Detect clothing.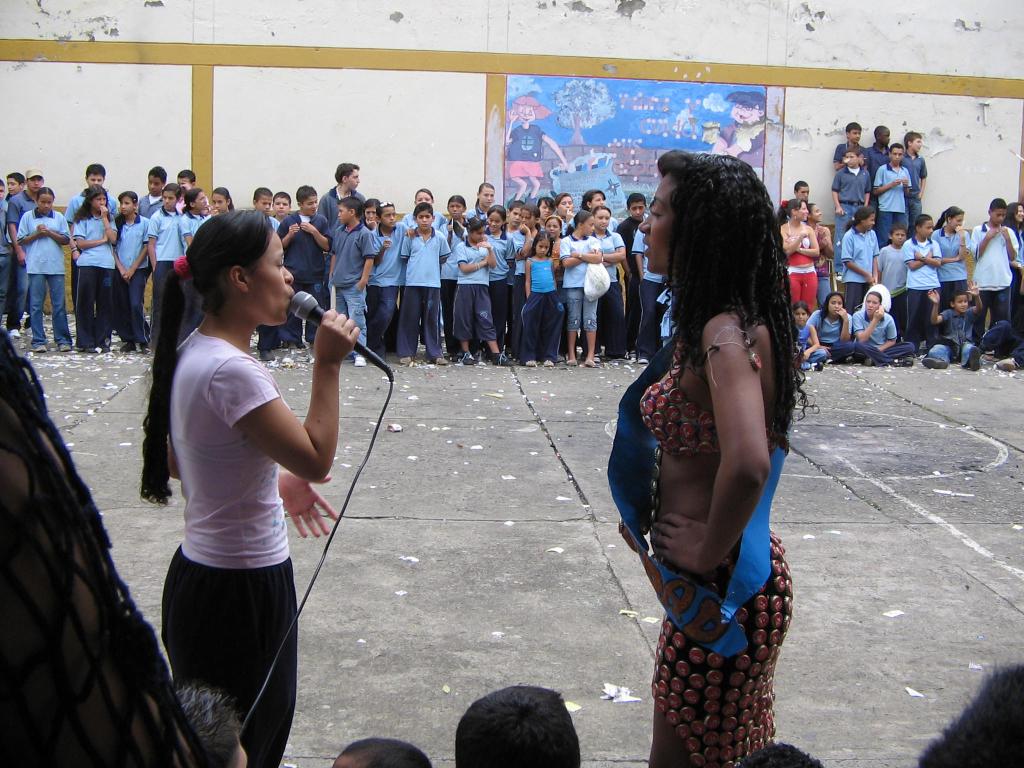
Detected at Rect(595, 230, 621, 352).
